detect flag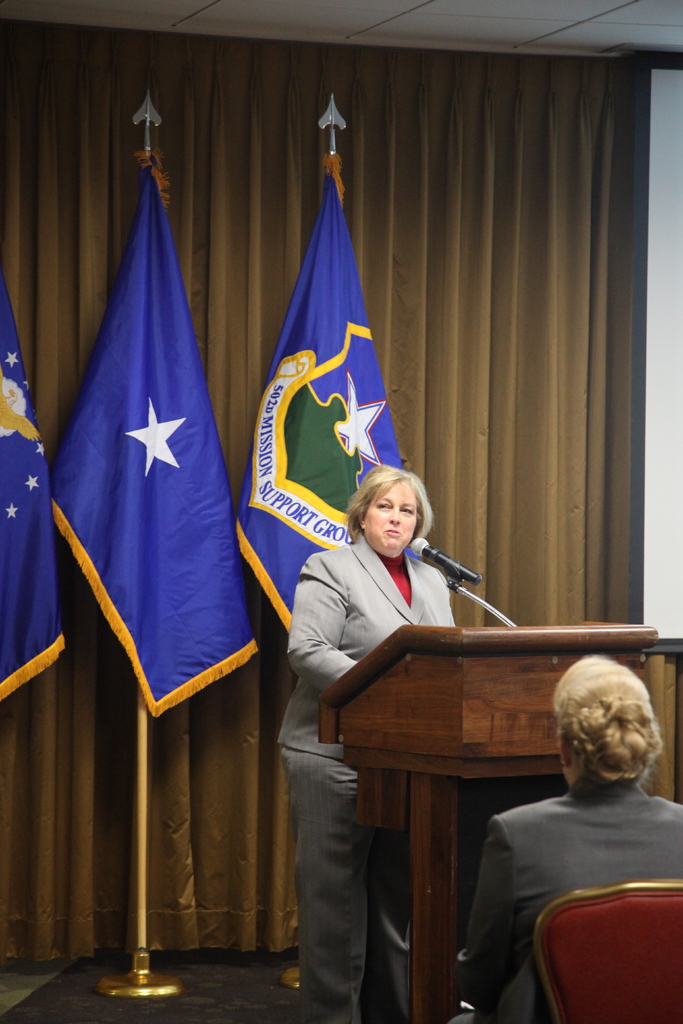
bbox=[0, 260, 82, 701]
